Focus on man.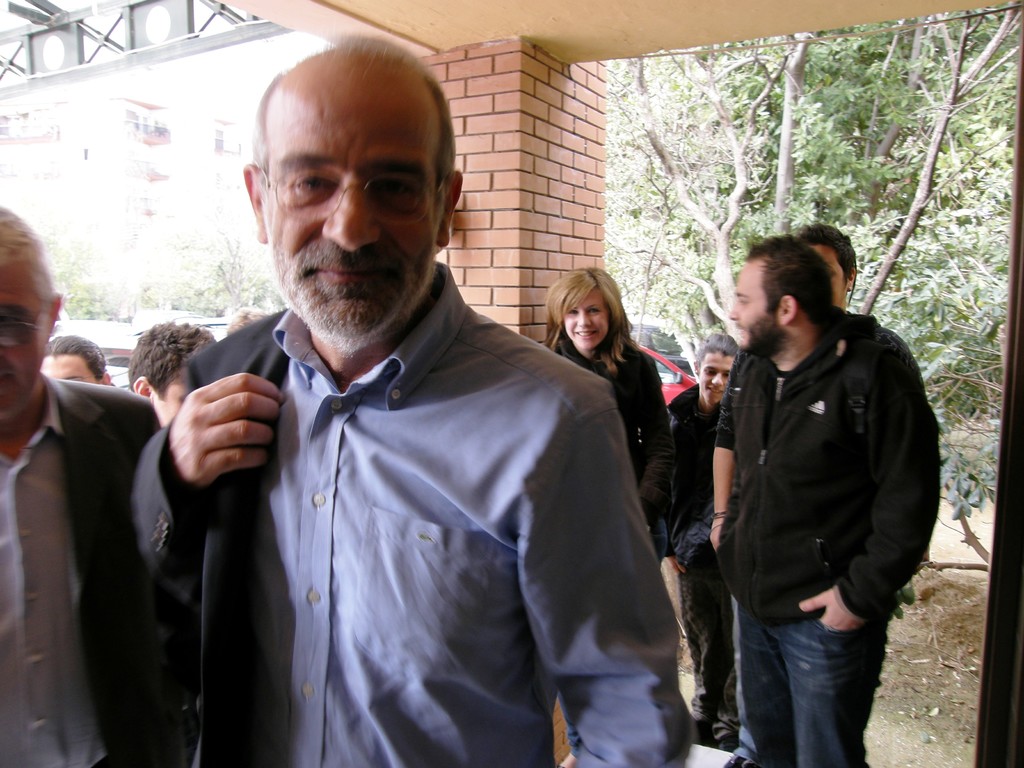
Focused at <bbox>122, 316, 222, 433</bbox>.
